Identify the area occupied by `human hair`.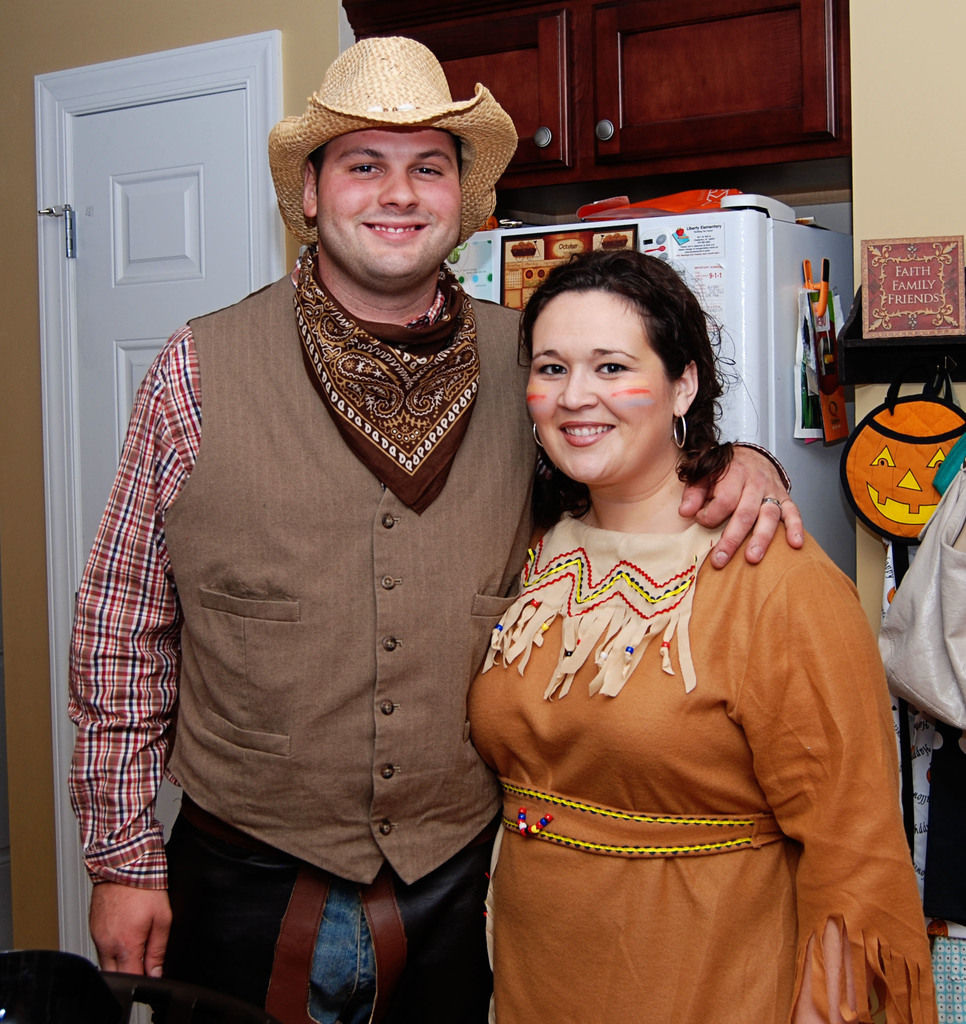
Area: <bbox>518, 240, 737, 499</bbox>.
